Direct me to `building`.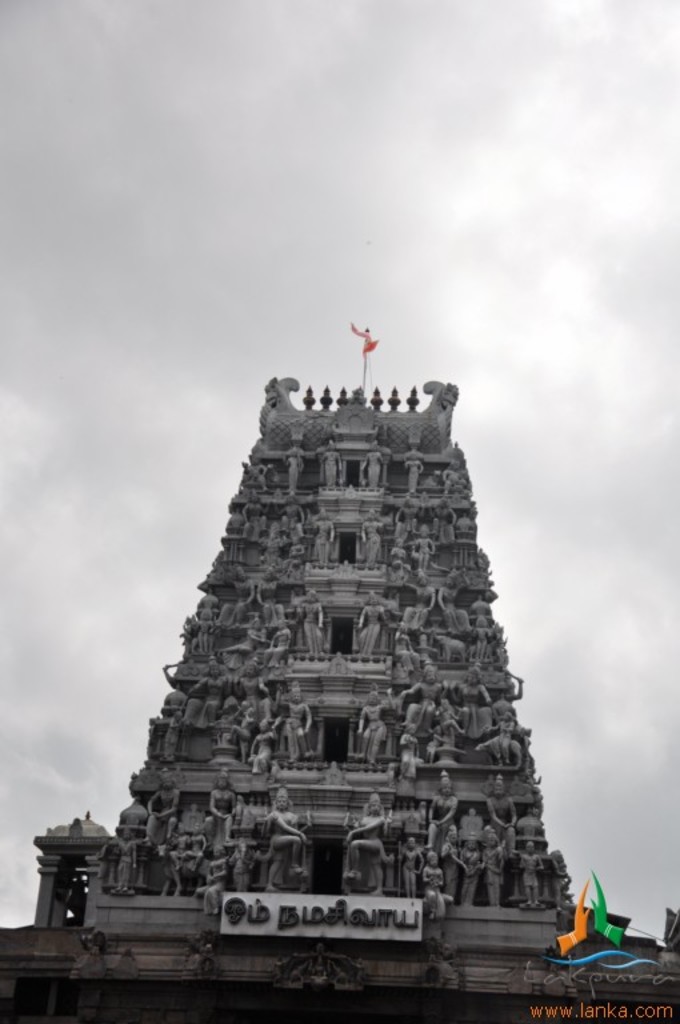
Direction: pyautogui.locateOnScreen(0, 379, 679, 1023).
